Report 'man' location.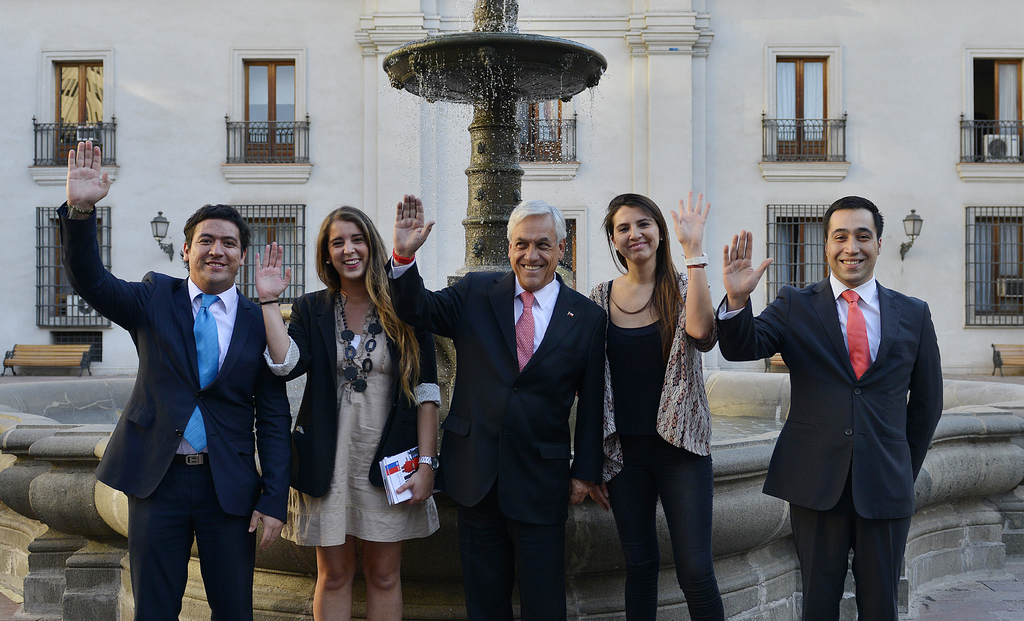
Report: (80, 188, 285, 620).
